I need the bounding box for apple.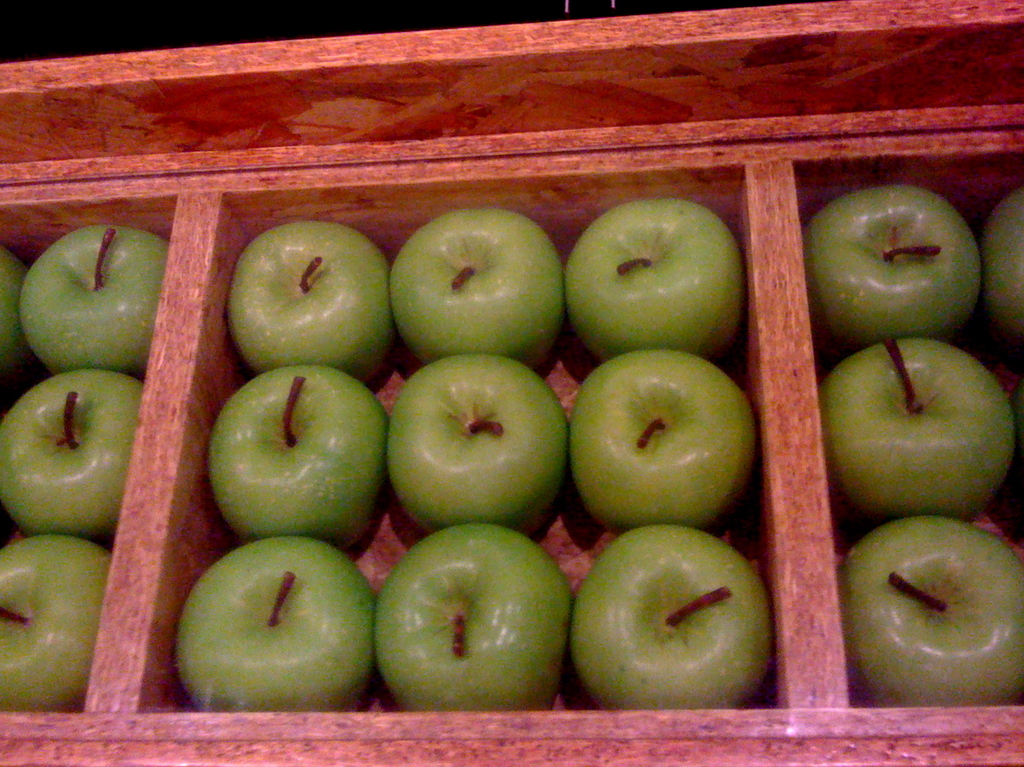
Here it is: x1=0 y1=240 x2=23 y2=358.
